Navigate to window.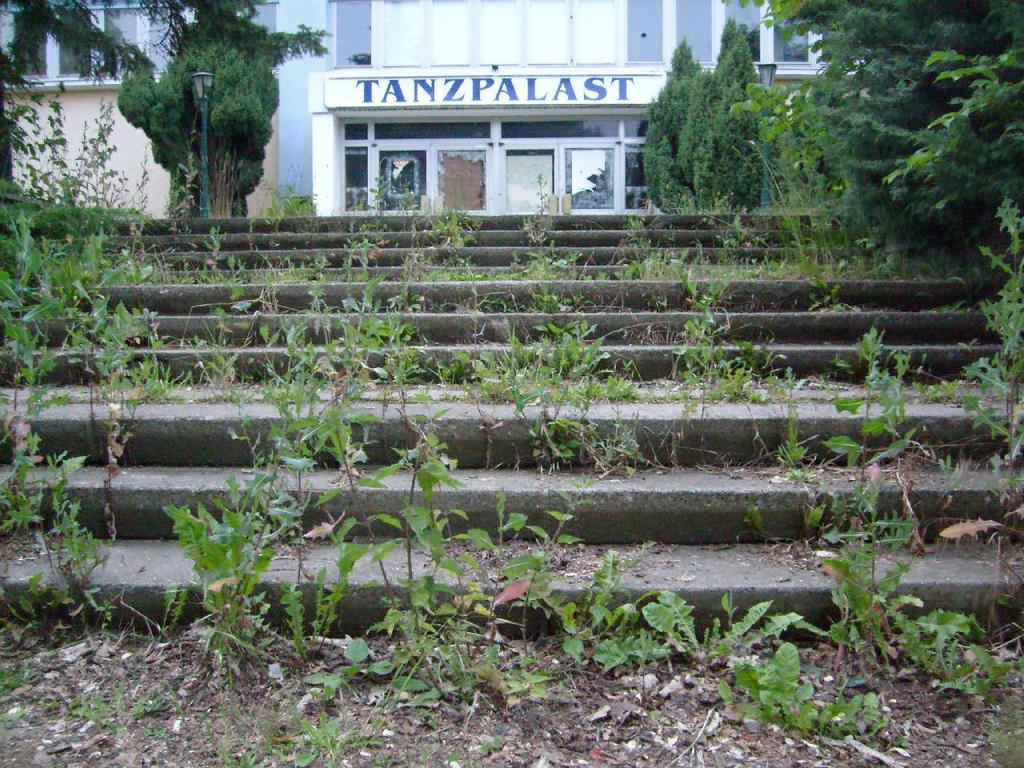
Navigation target: x1=339 y1=113 x2=374 y2=213.
